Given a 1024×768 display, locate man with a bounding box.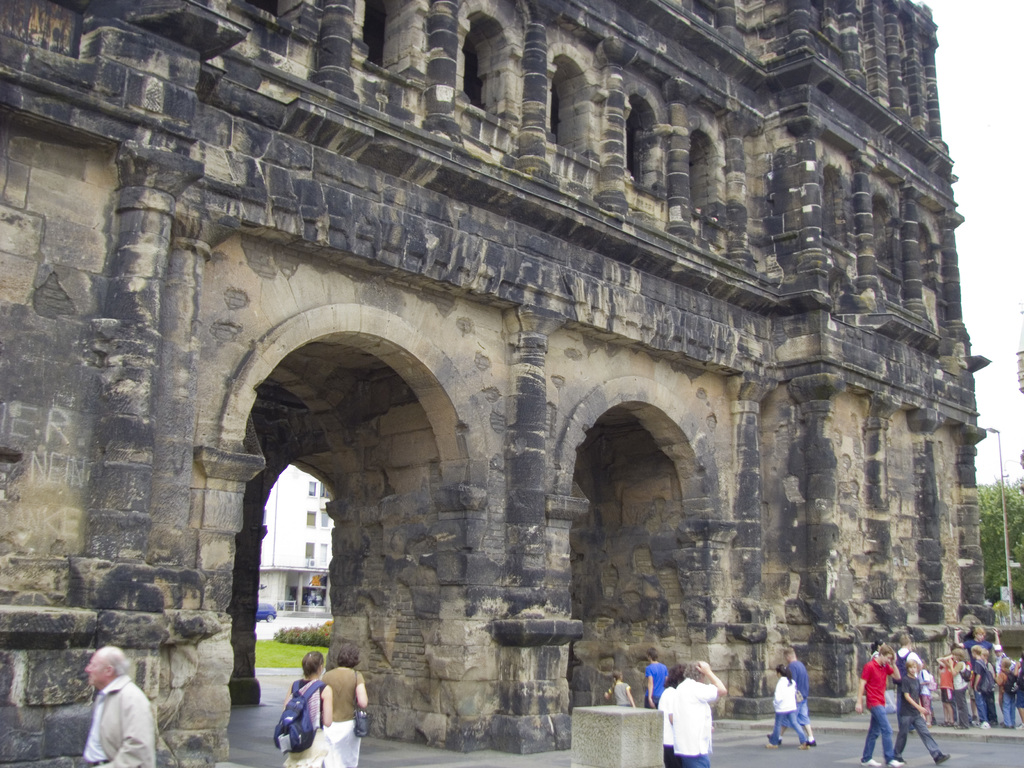
Located: {"x1": 854, "y1": 645, "x2": 907, "y2": 767}.
